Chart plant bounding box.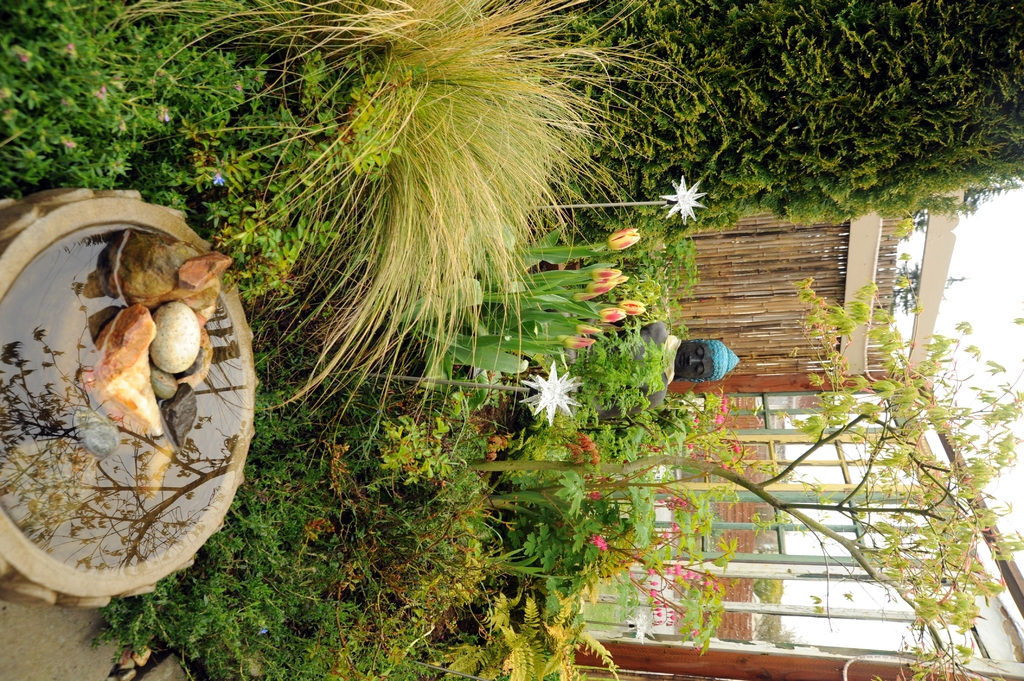
Charted: 0:1:1023:680.
